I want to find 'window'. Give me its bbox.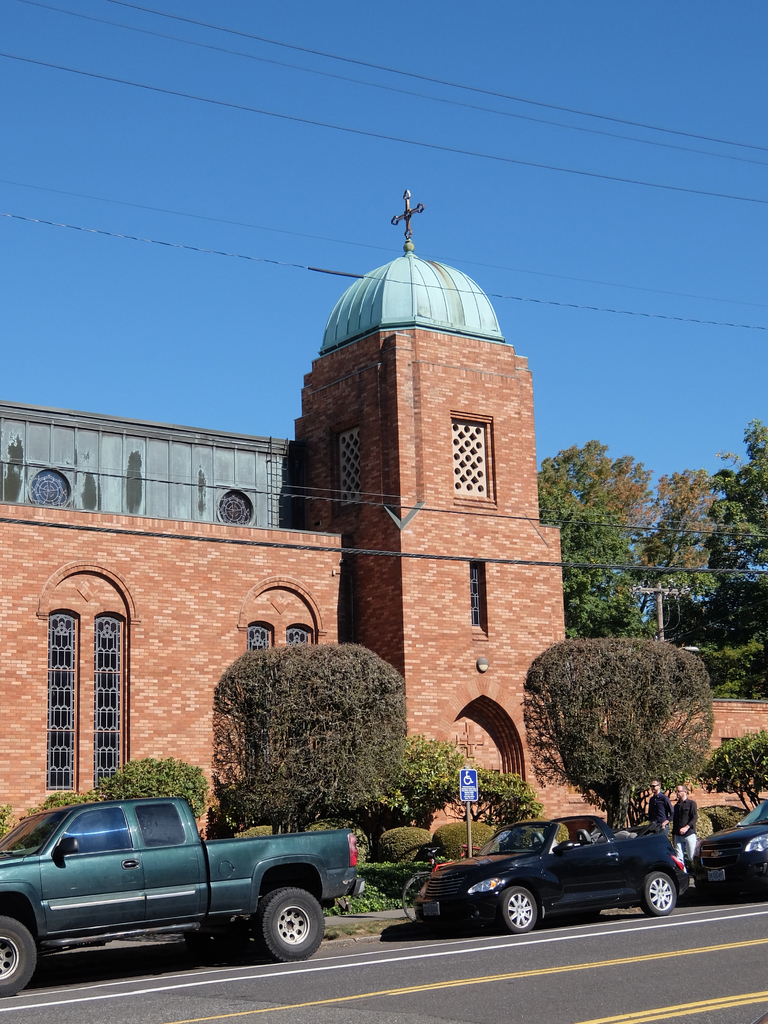
<region>448, 410, 497, 506</region>.
